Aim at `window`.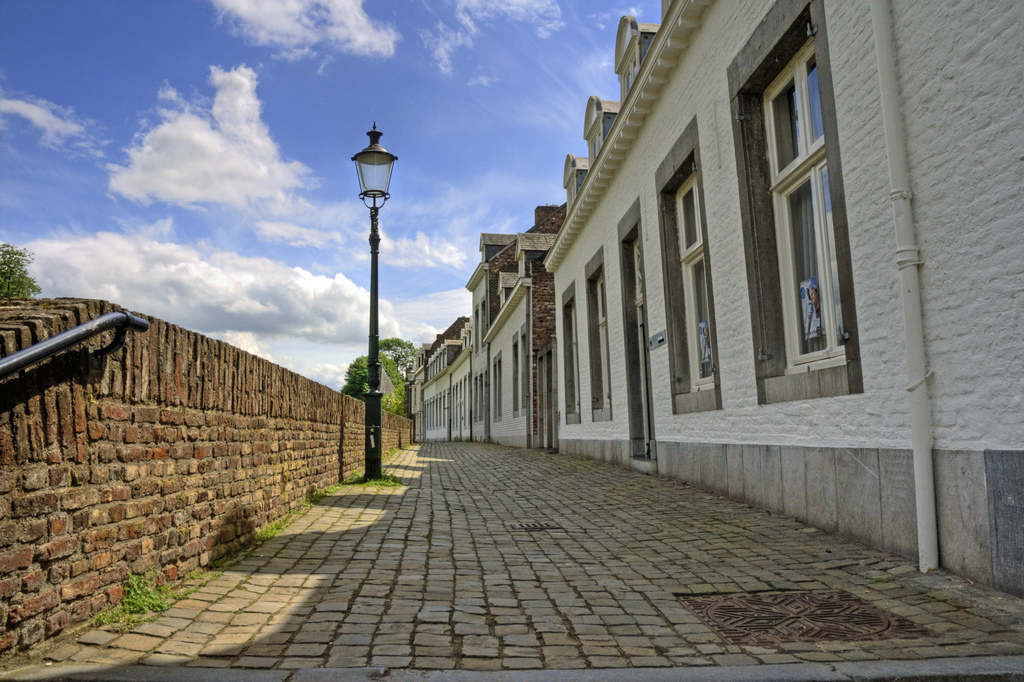
Aimed at [555, 292, 590, 422].
